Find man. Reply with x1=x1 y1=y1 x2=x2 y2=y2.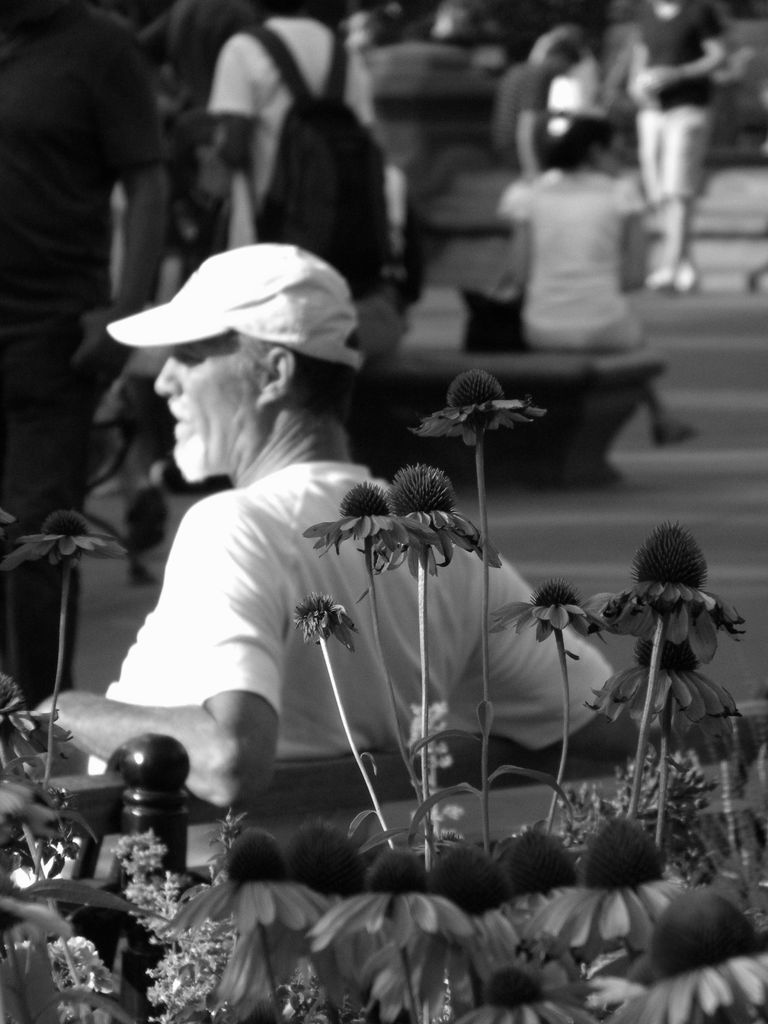
x1=107 y1=209 x2=550 y2=897.
